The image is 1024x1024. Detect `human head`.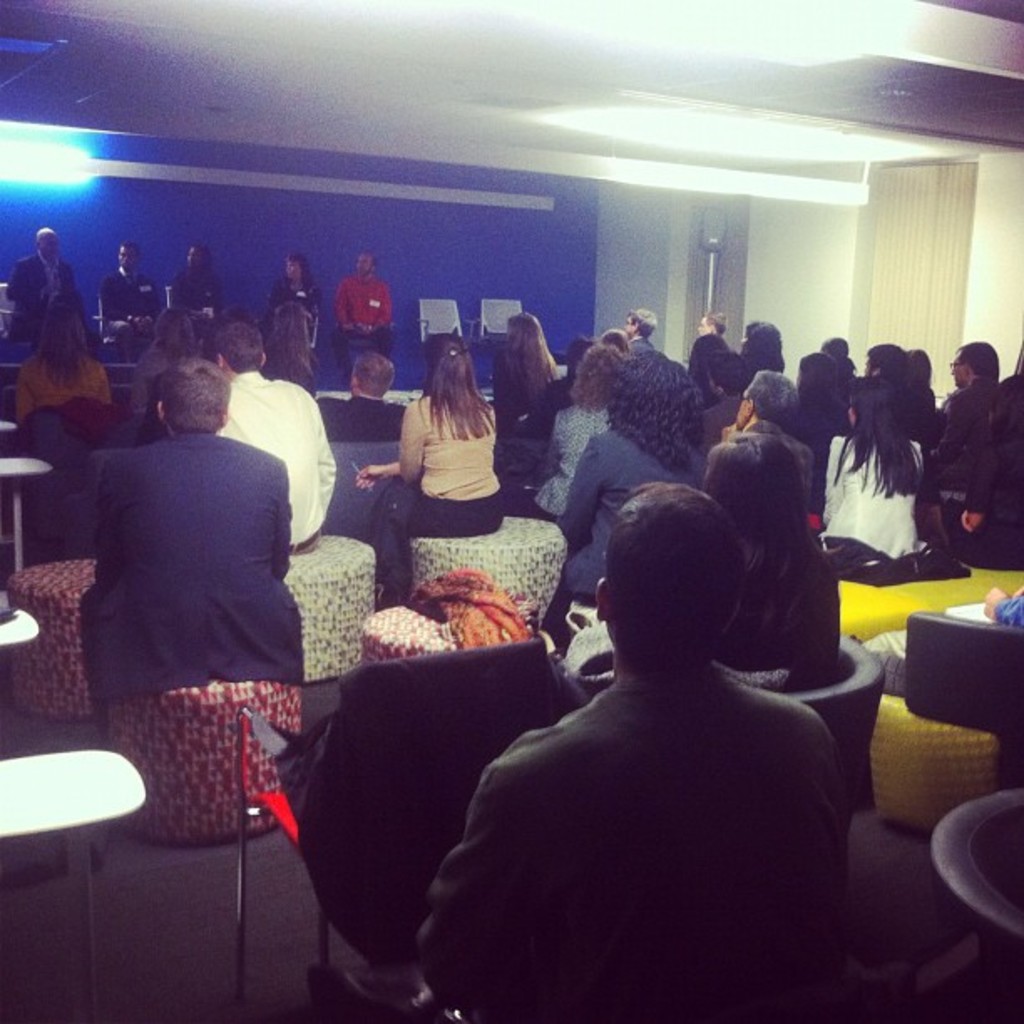
Detection: [621,301,664,338].
